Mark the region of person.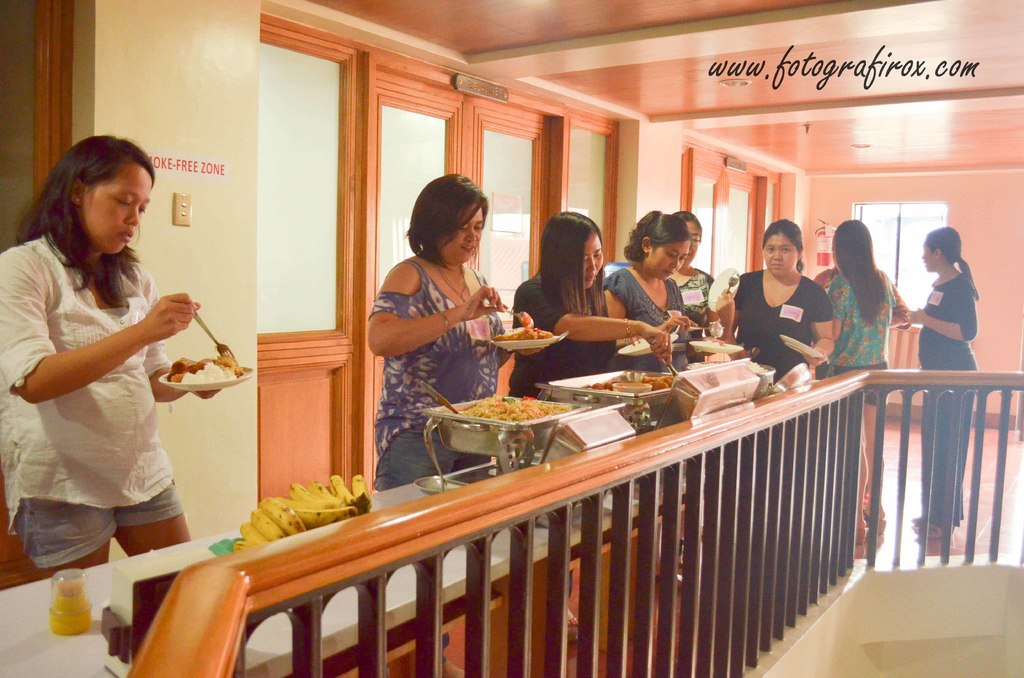
Region: <box>505,210,678,400</box>.
